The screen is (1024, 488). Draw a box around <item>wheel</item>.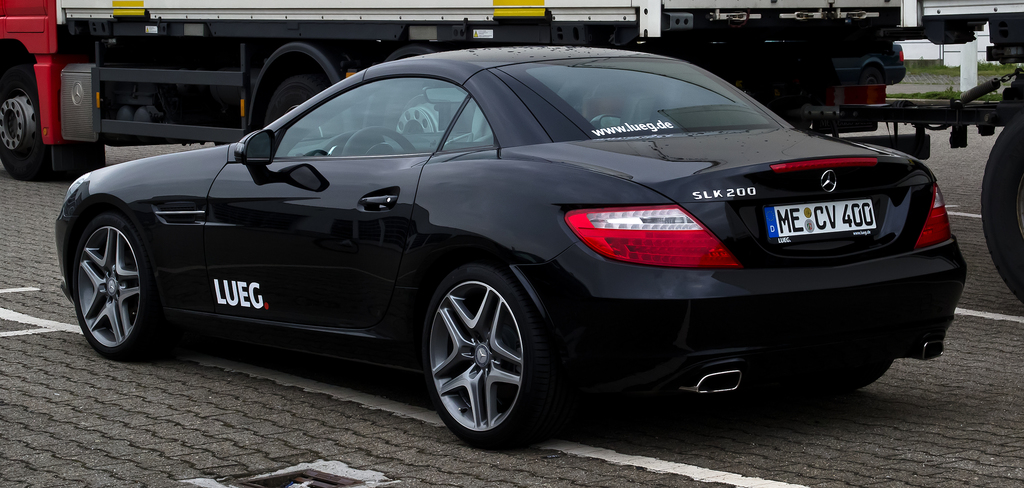
<region>263, 74, 326, 127</region>.
